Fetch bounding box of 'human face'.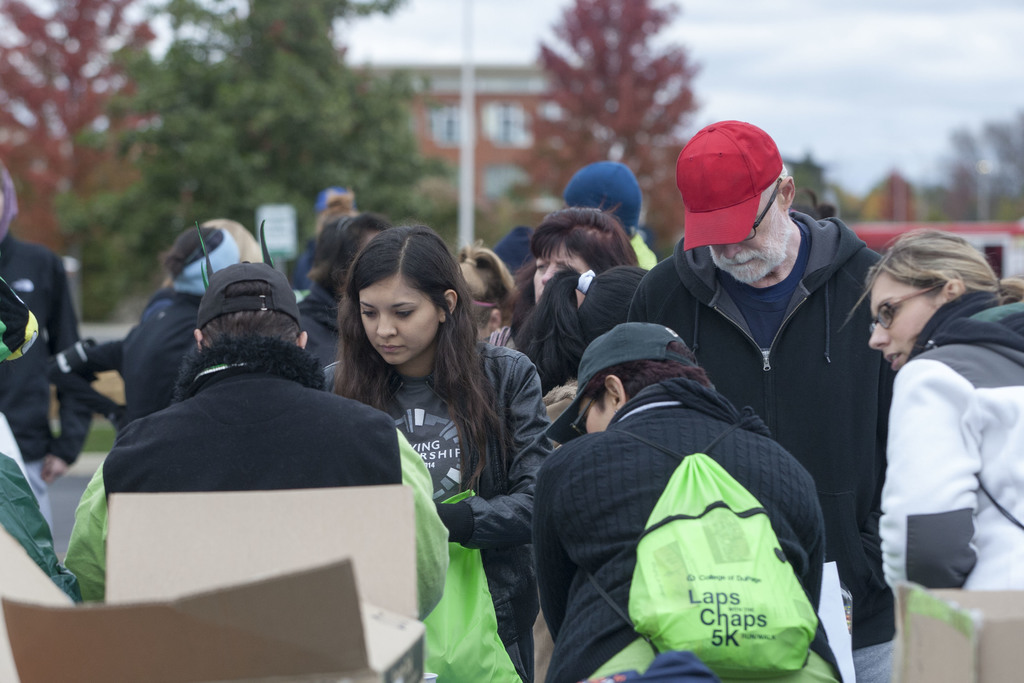
Bbox: locate(533, 242, 589, 308).
